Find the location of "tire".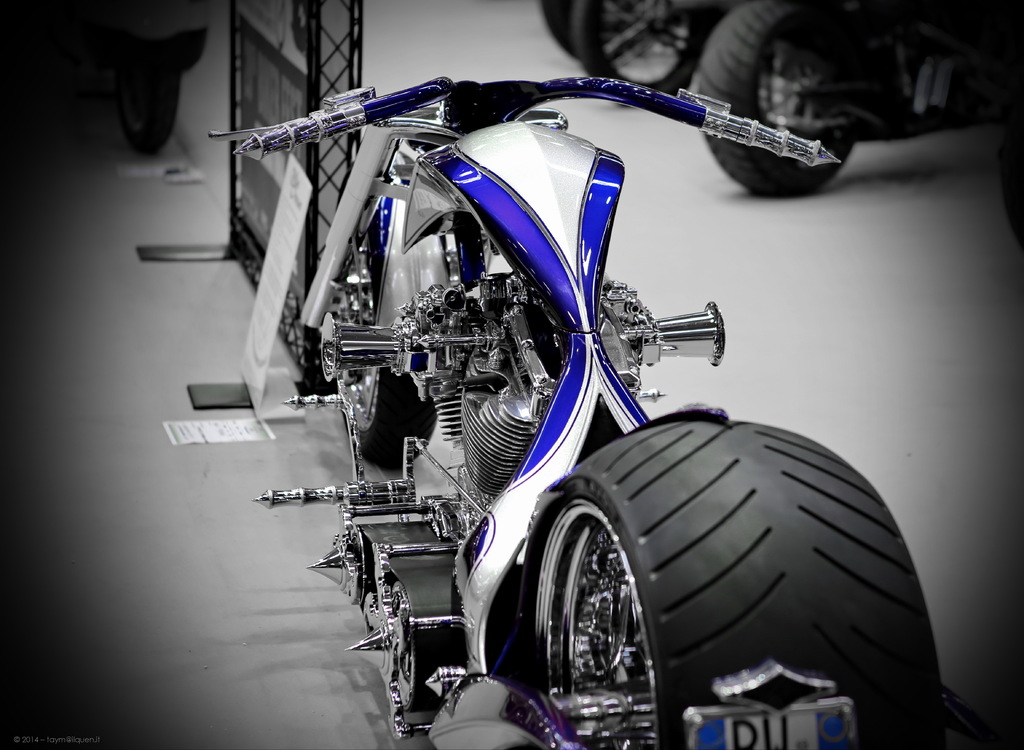
Location: (321,156,466,472).
